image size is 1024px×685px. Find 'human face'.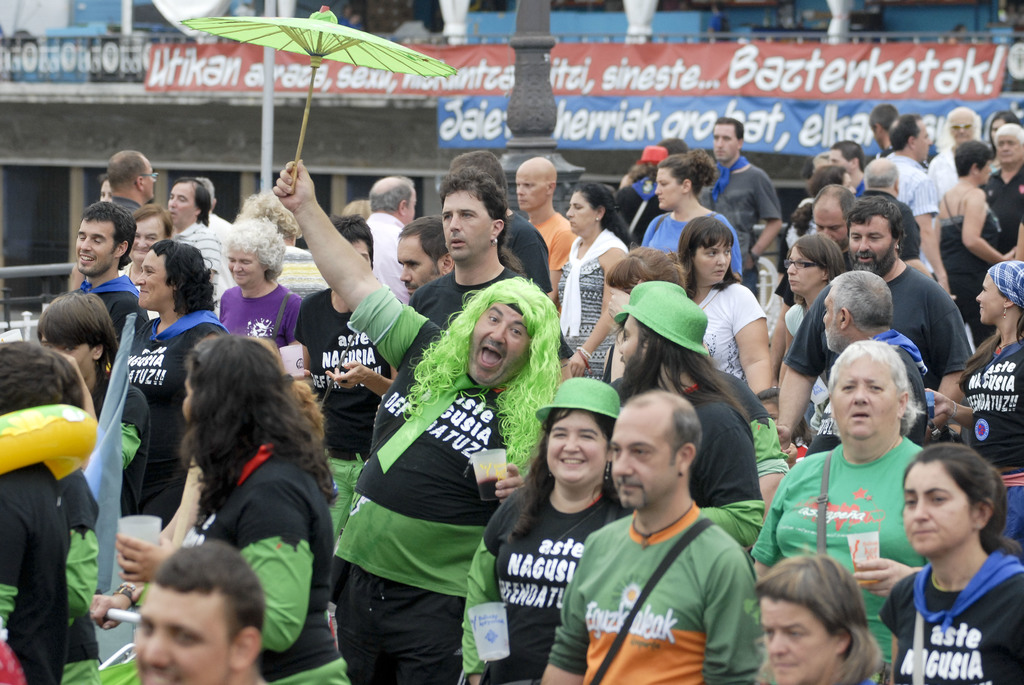
bbox(812, 199, 848, 253).
